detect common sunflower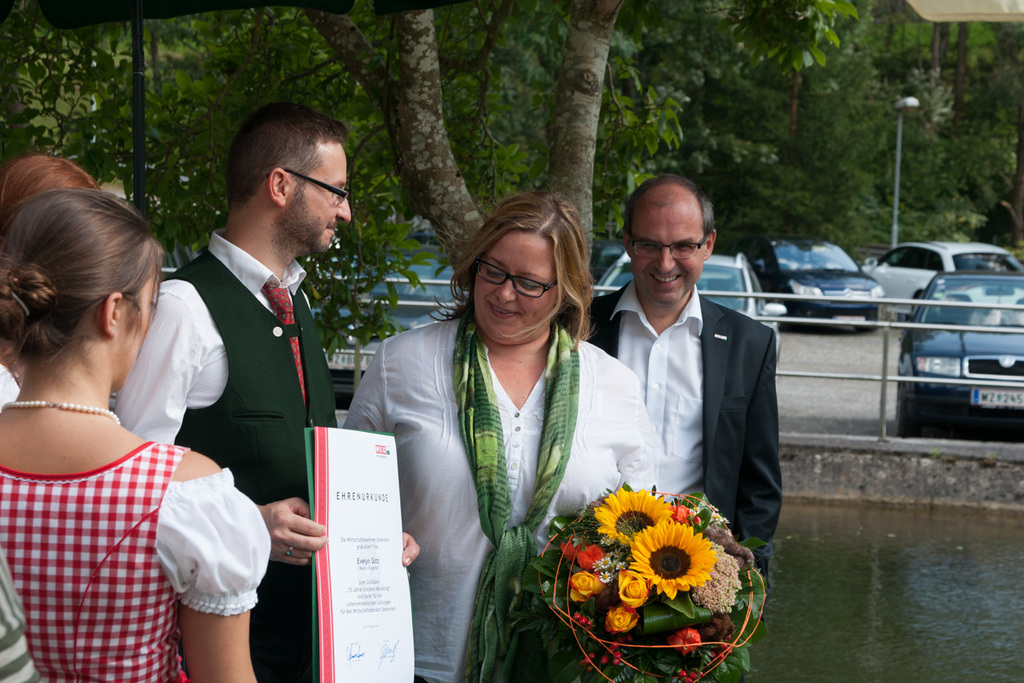
626 517 713 598
